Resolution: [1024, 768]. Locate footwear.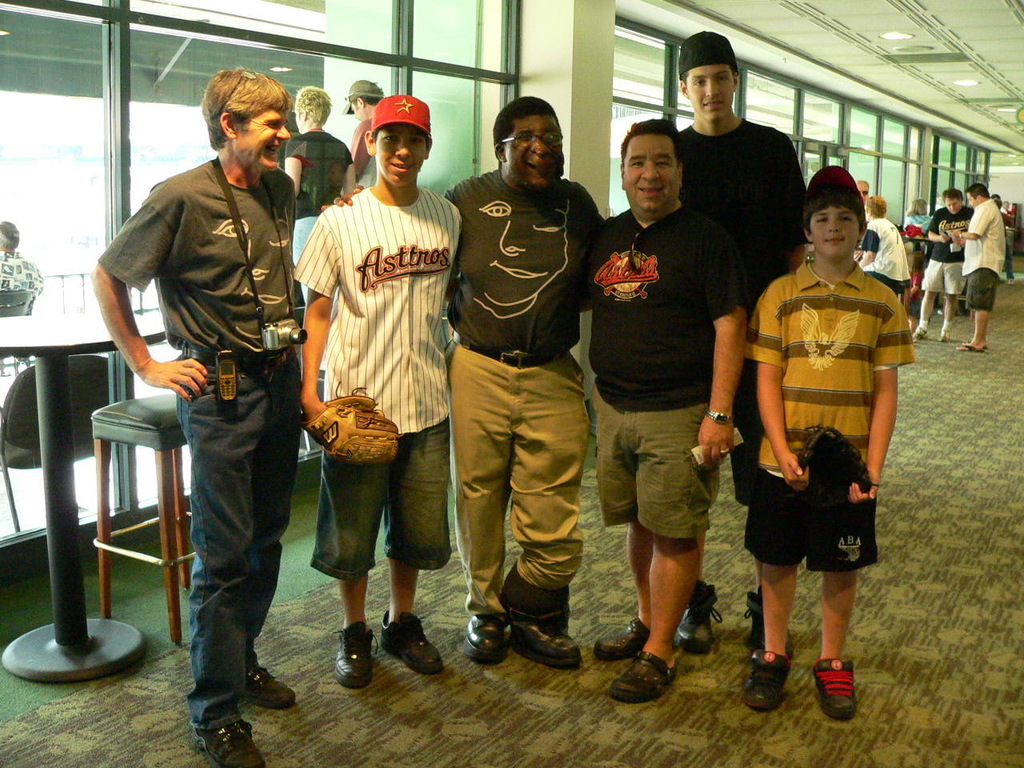
crop(1007, 278, 1015, 283).
